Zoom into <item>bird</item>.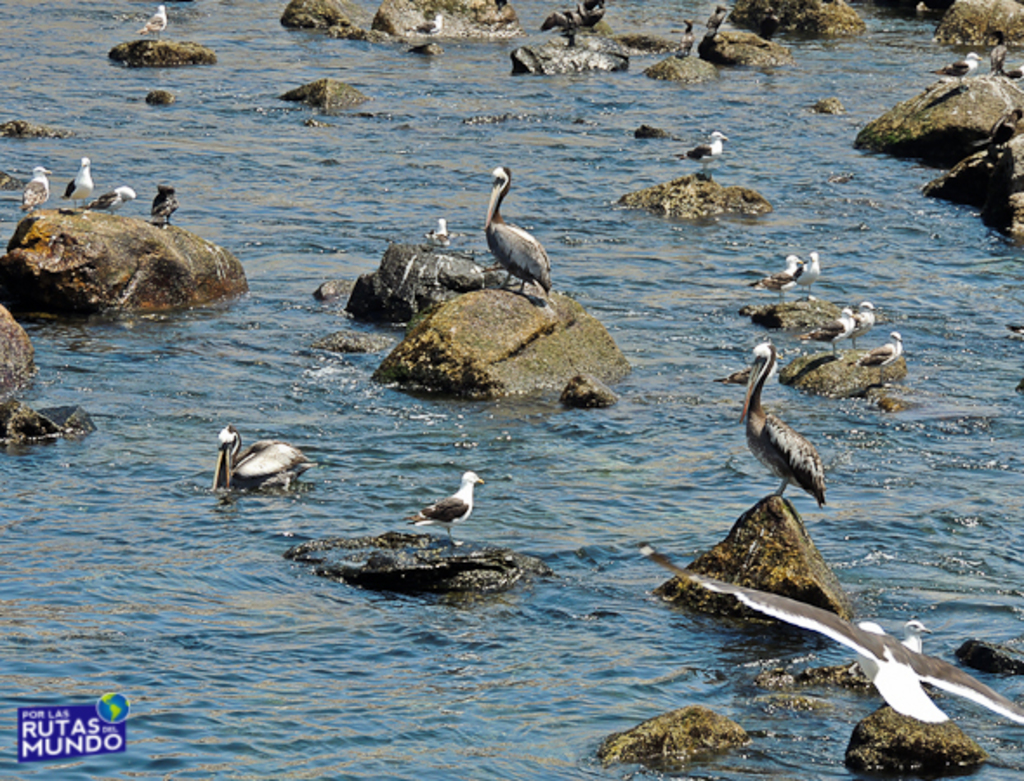
Zoom target: l=918, t=56, r=986, b=89.
